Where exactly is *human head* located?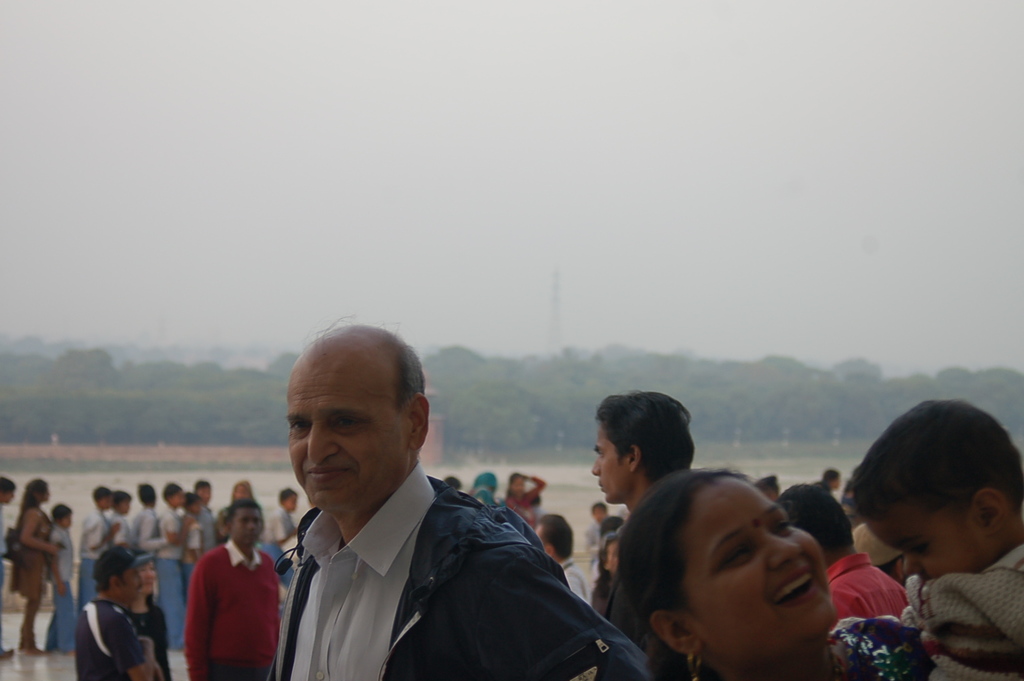
Its bounding box is (left=93, top=486, right=113, bottom=509).
